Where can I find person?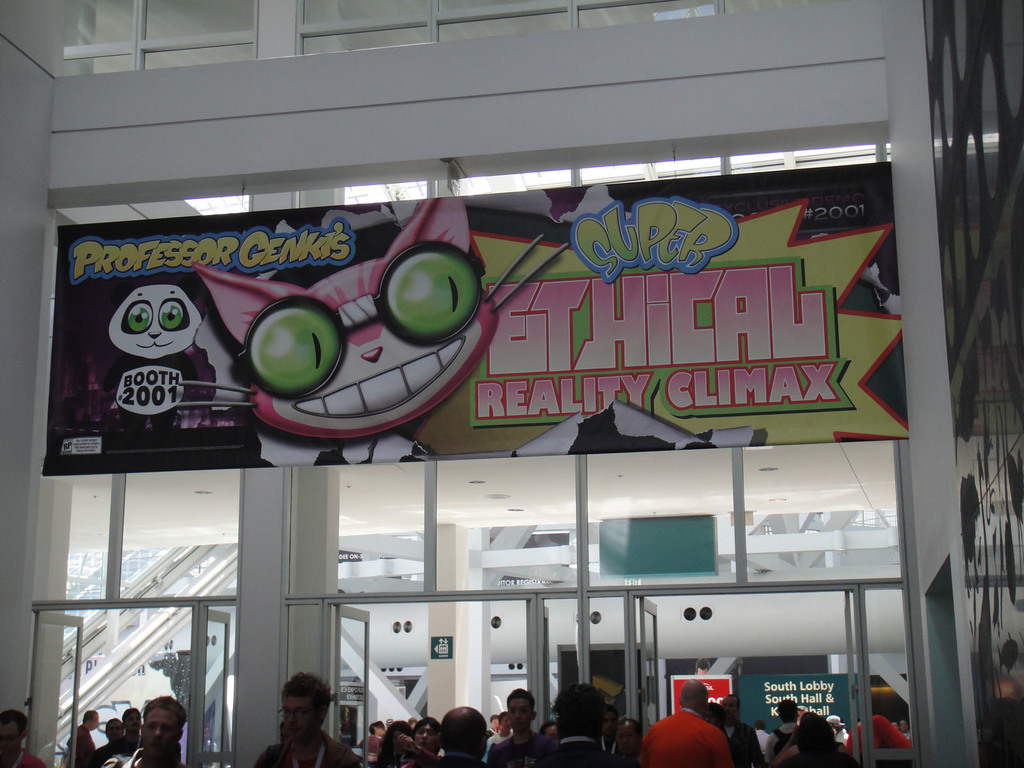
You can find it at (left=87, top=714, right=120, bottom=766).
